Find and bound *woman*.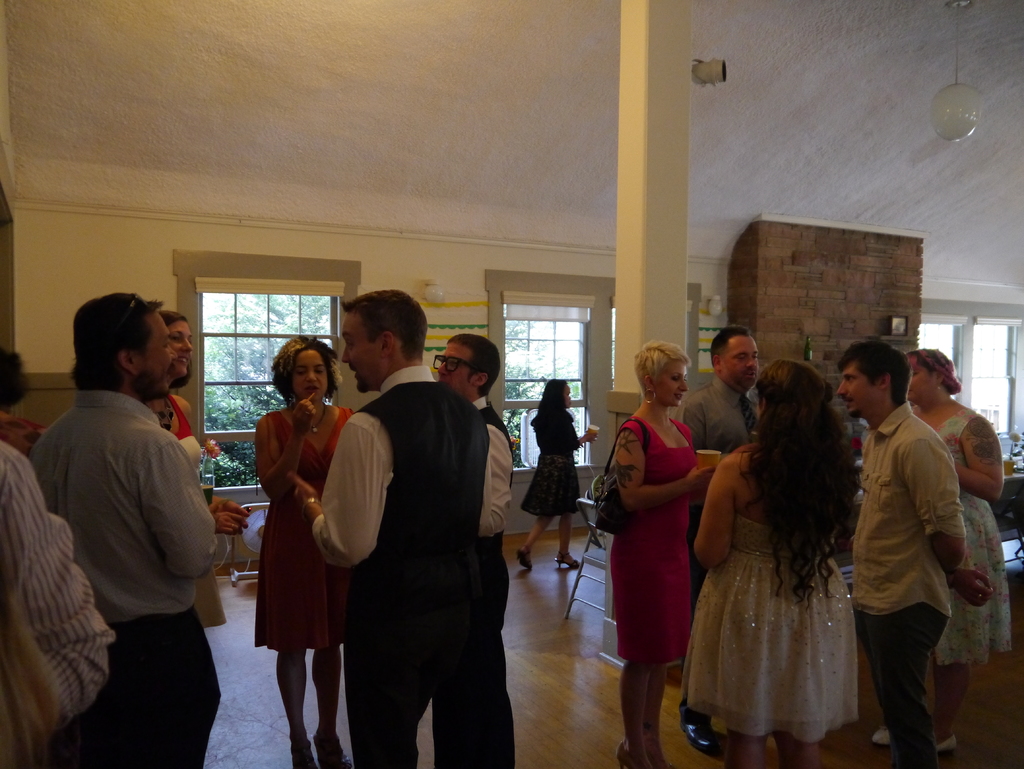
Bound: {"x1": 678, "y1": 360, "x2": 863, "y2": 766}.
